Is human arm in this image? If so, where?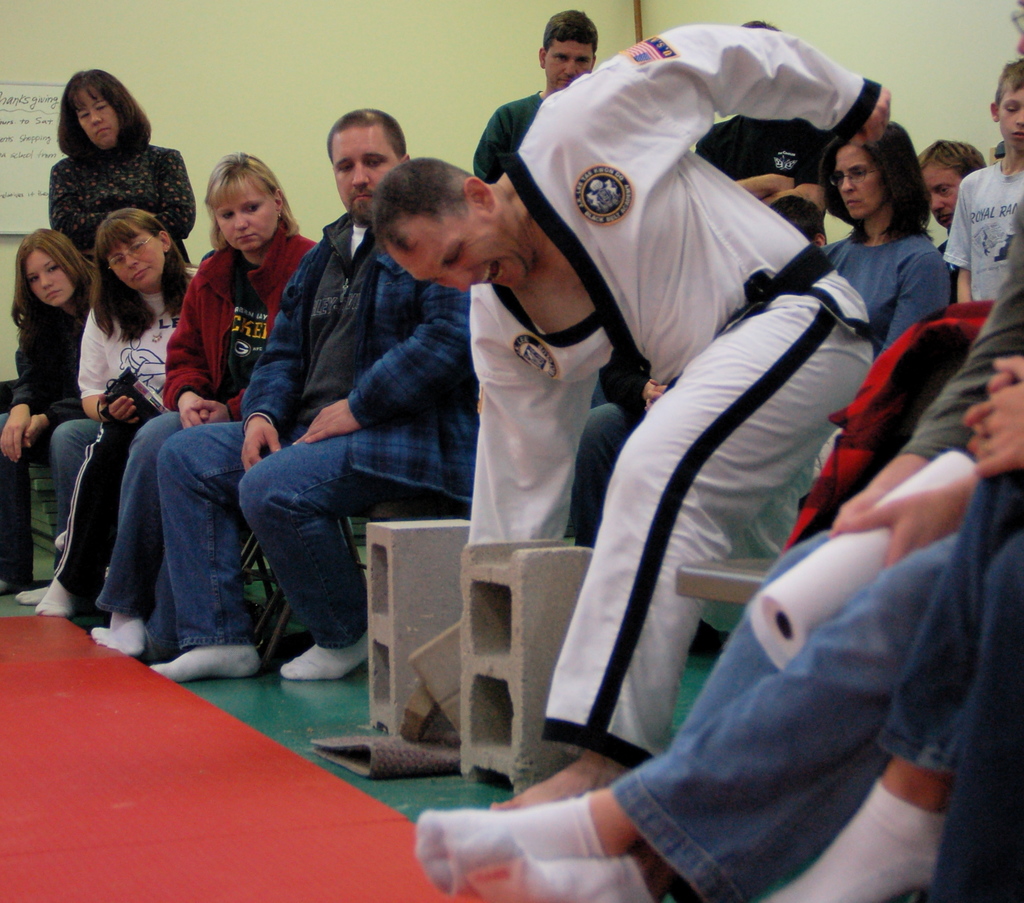
Yes, at crop(177, 389, 244, 434).
